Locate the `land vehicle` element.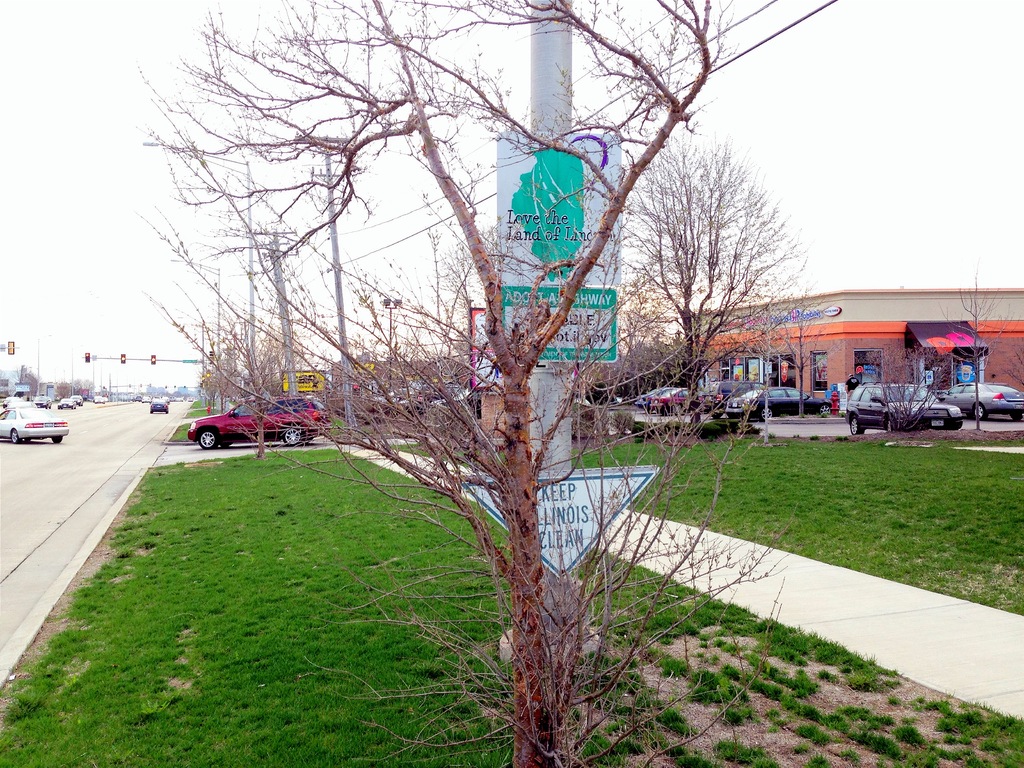
Element bbox: pyautogui.locateOnScreen(724, 384, 832, 419).
